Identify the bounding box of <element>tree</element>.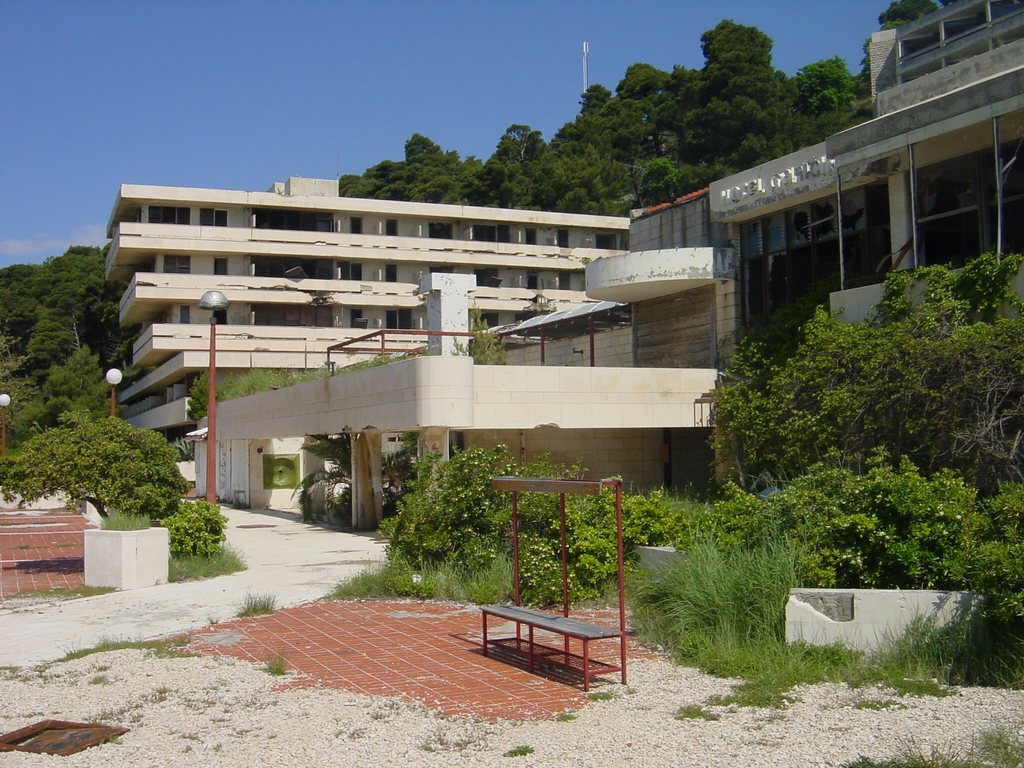
[609, 45, 700, 193].
